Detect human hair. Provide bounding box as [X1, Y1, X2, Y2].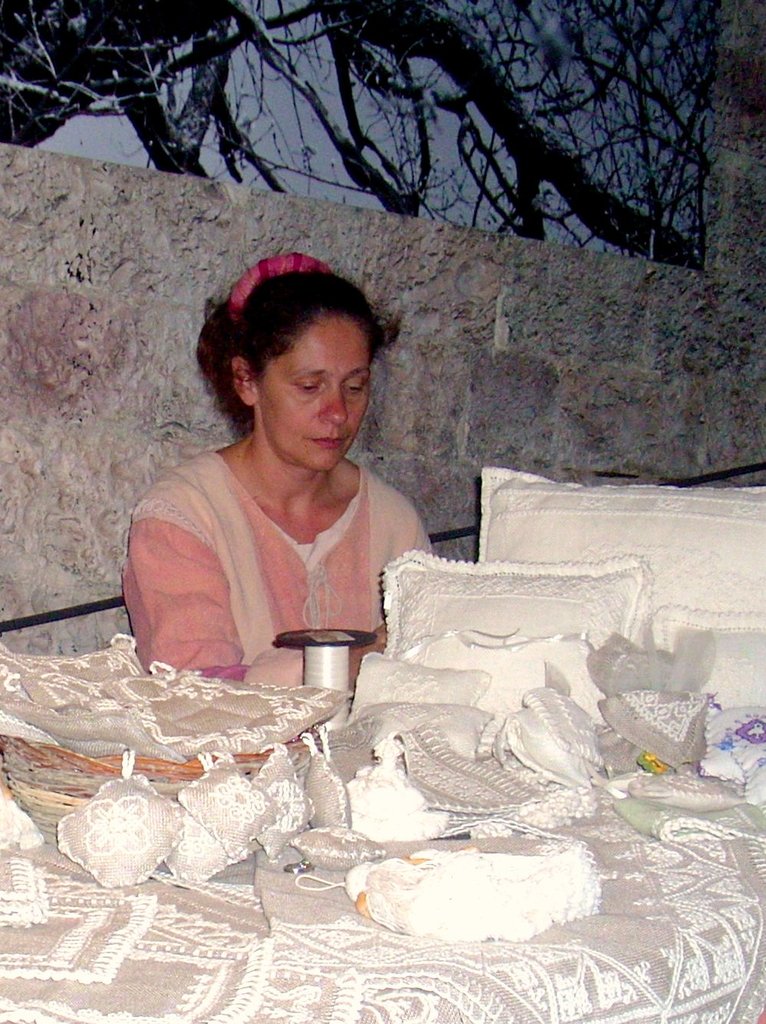
[207, 227, 393, 427].
